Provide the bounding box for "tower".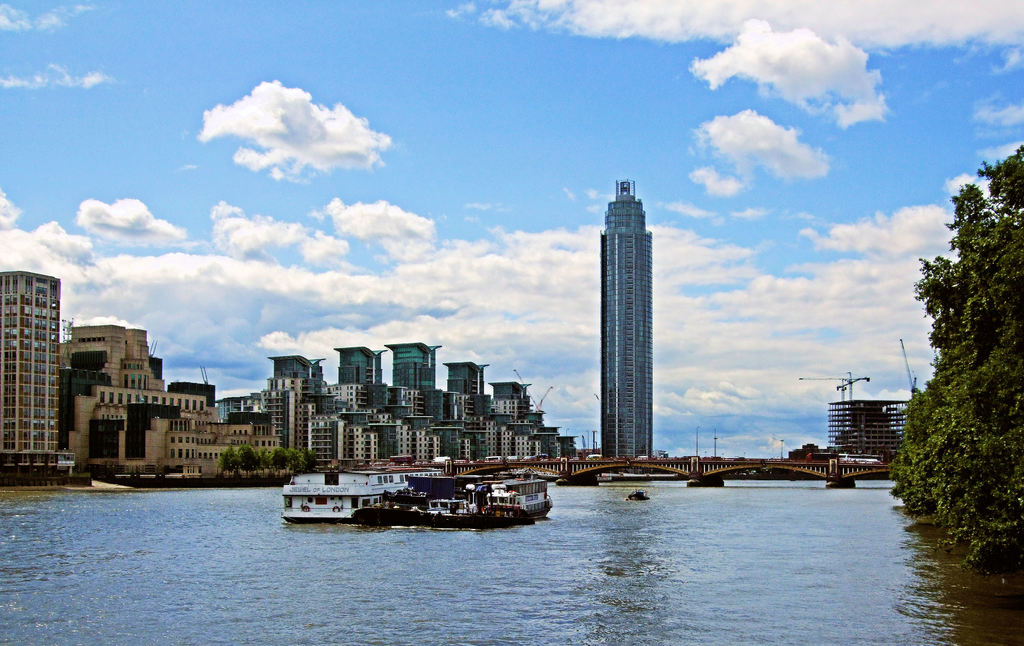
BBox(271, 357, 320, 394).
